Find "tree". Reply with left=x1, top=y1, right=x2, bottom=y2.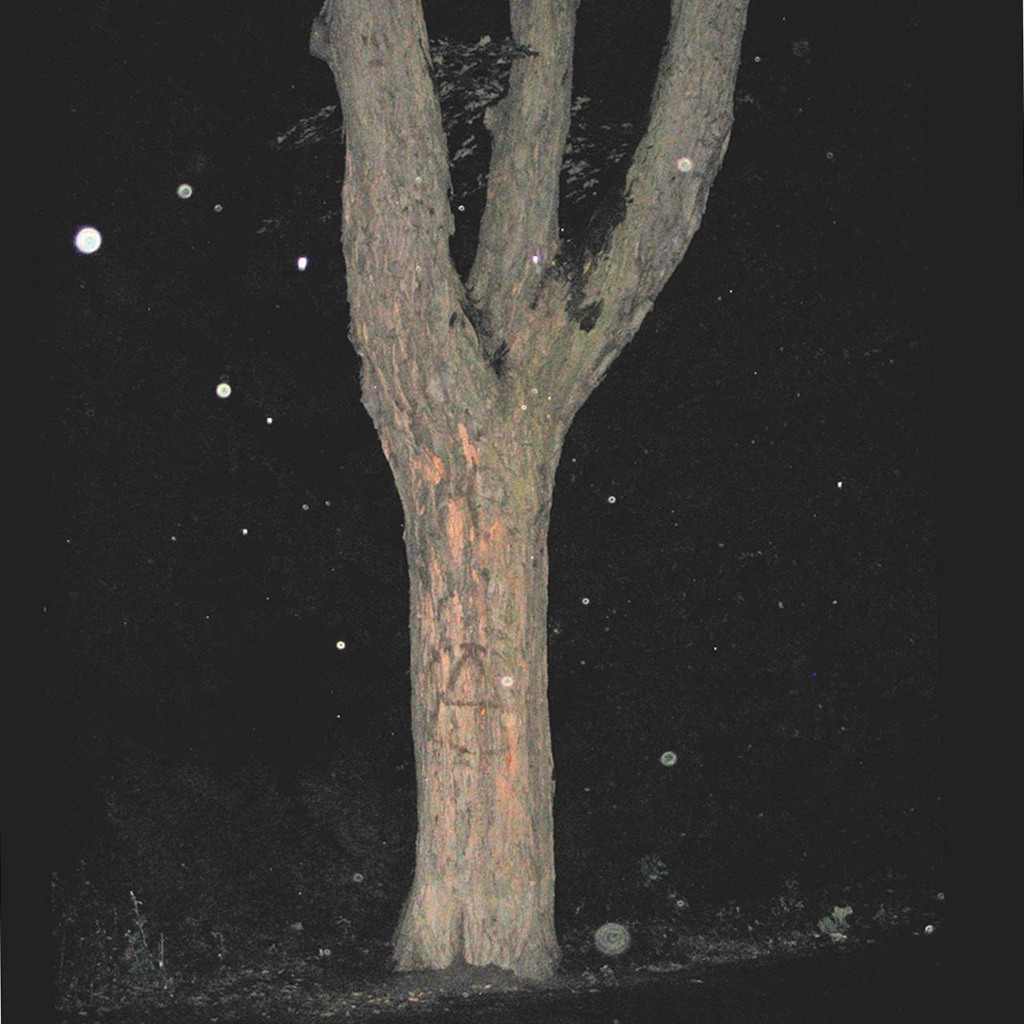
left=201, top=55, right=821, bottom=953.
